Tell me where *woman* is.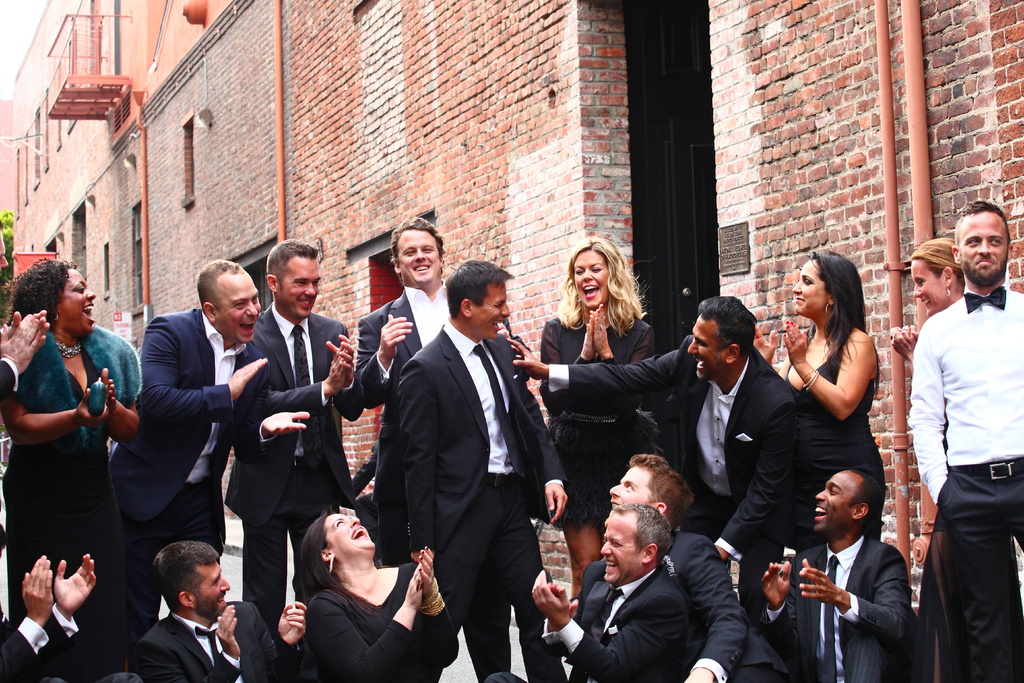
*woman* is at Rect(540, 235, 659, 607).
